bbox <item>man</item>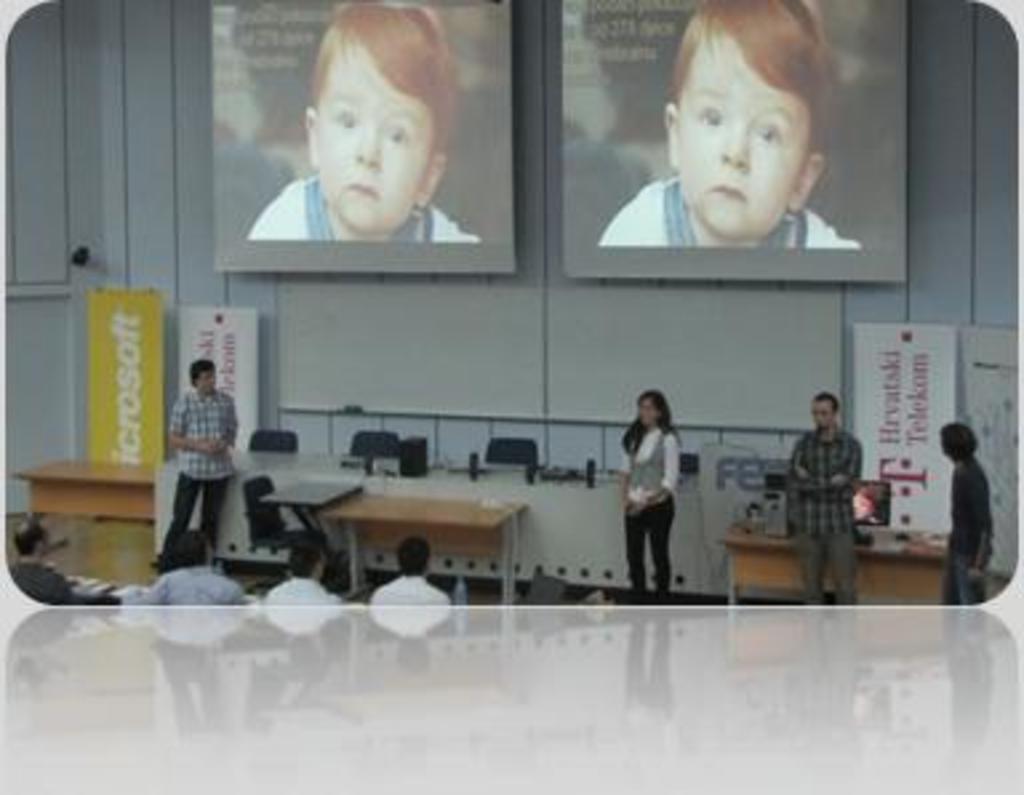
l=8, t=520, r=75, b=608
